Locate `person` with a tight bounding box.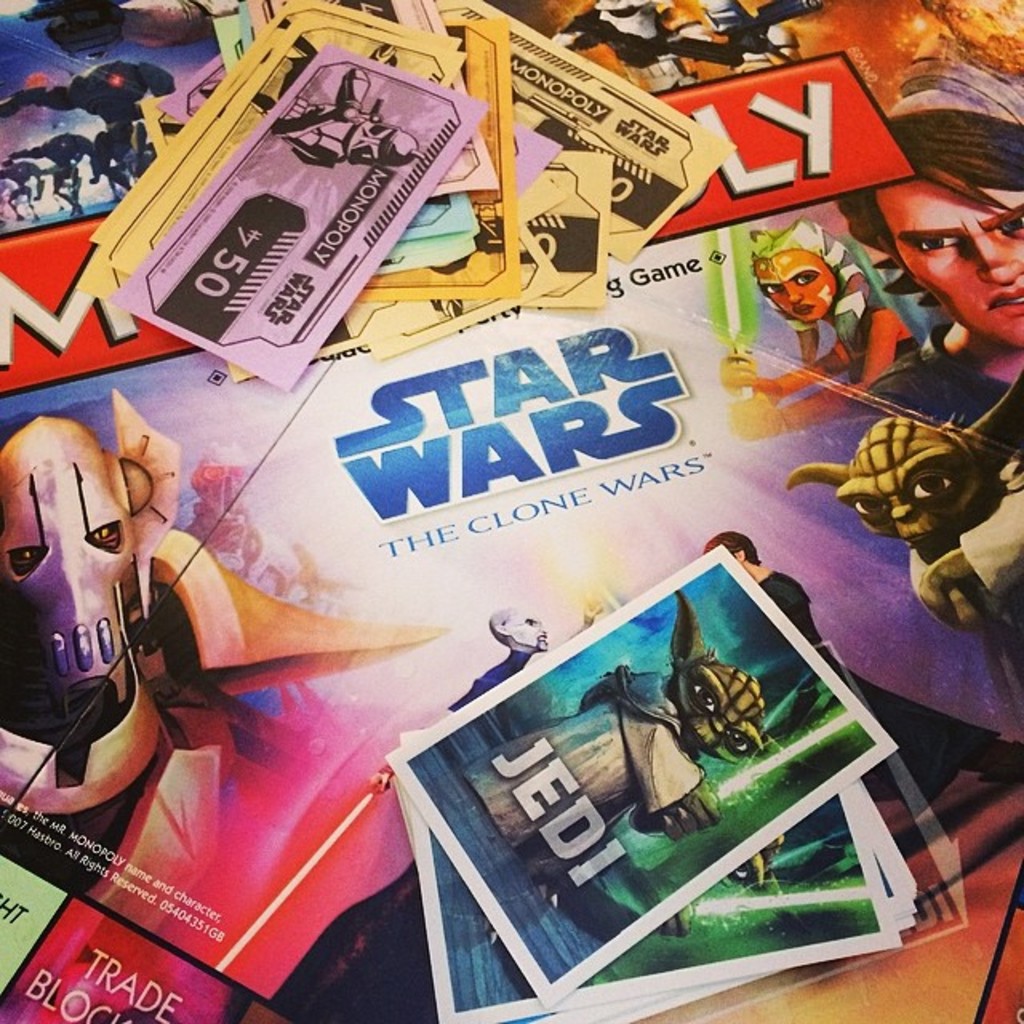
<region>830, 104, 1022, 414</region>.
